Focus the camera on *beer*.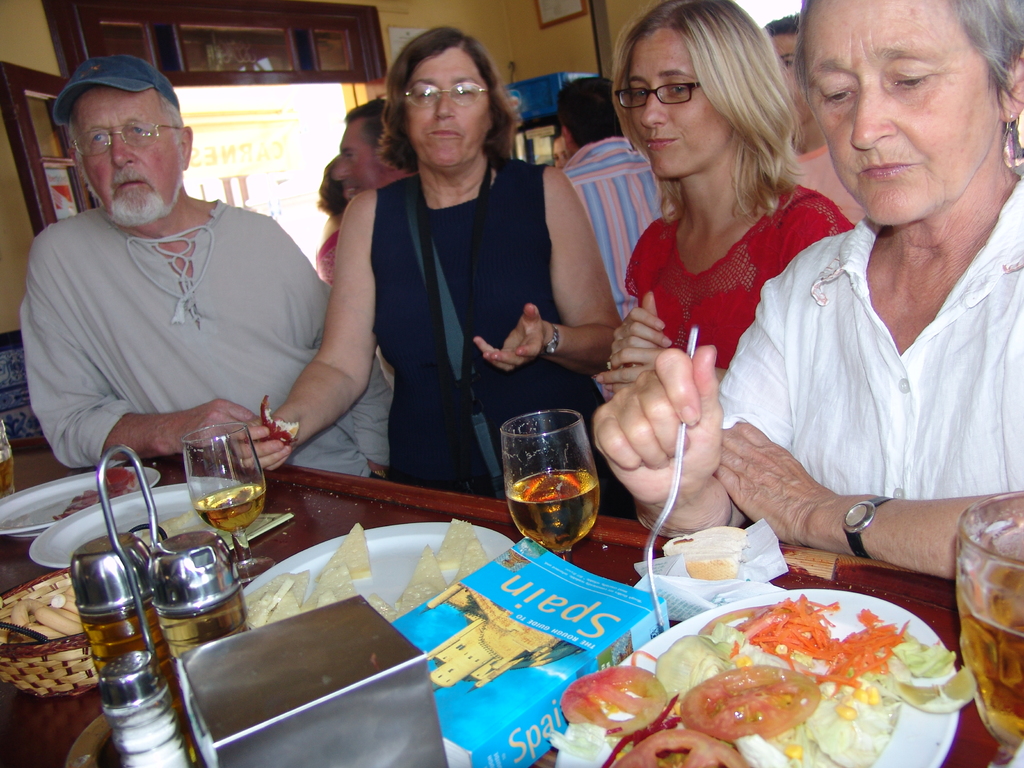
Focus region: <region>196, 480, 267, 536</region>.
